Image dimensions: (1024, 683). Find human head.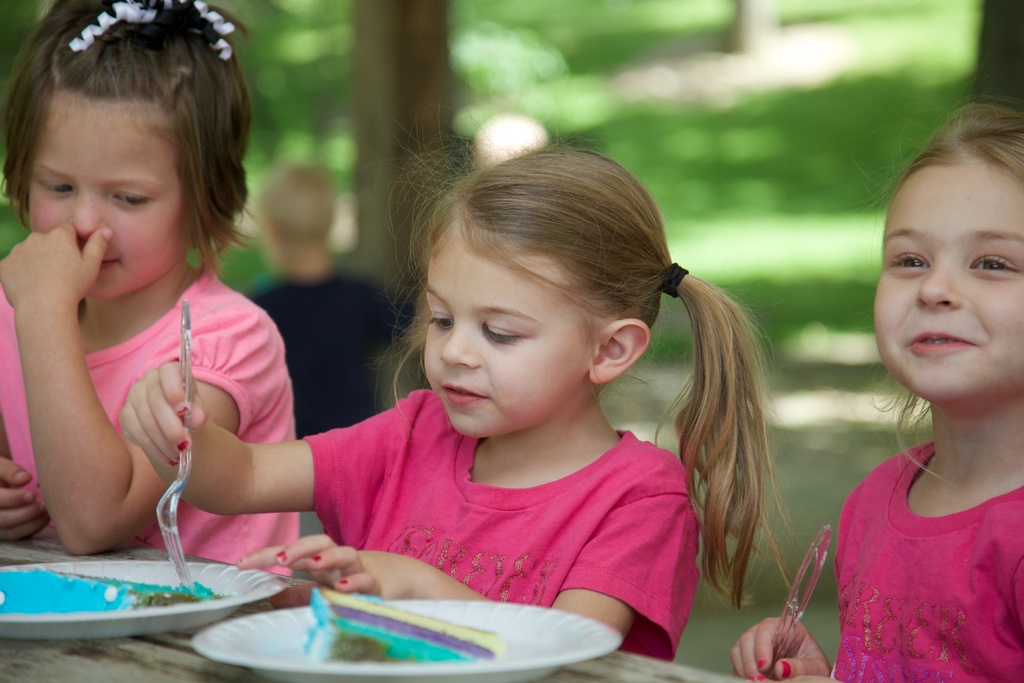
x1=426, y1=147, x2=674, y2=442.
